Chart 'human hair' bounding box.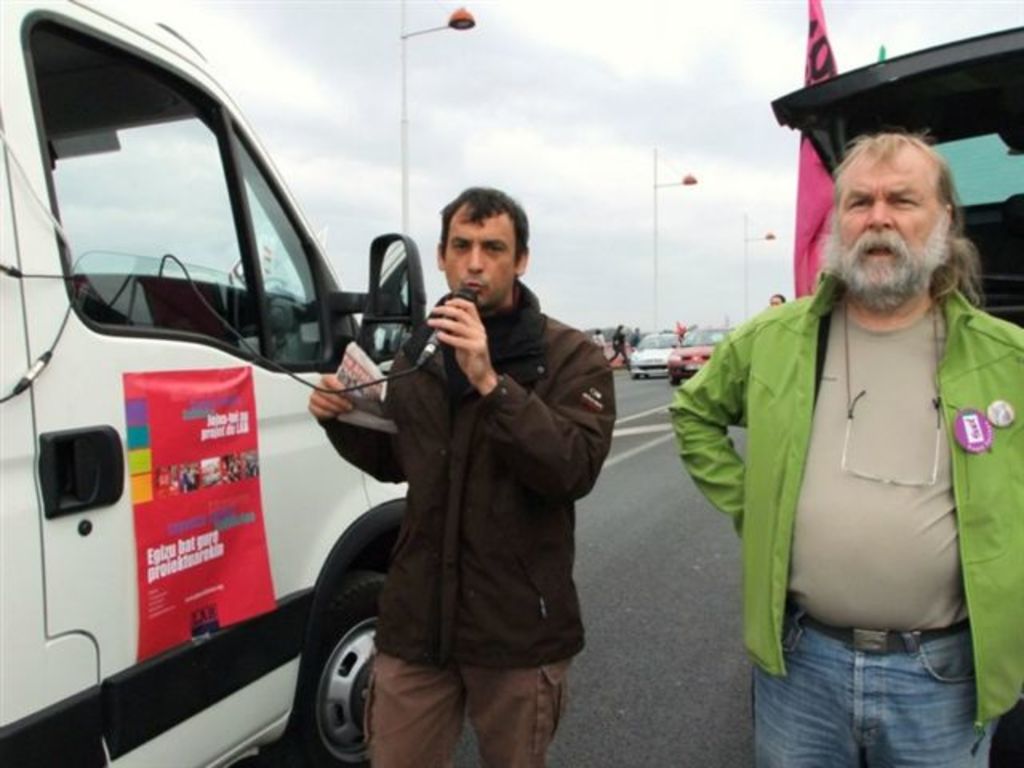
Charted: bbox(429, 182, 533, 278).
